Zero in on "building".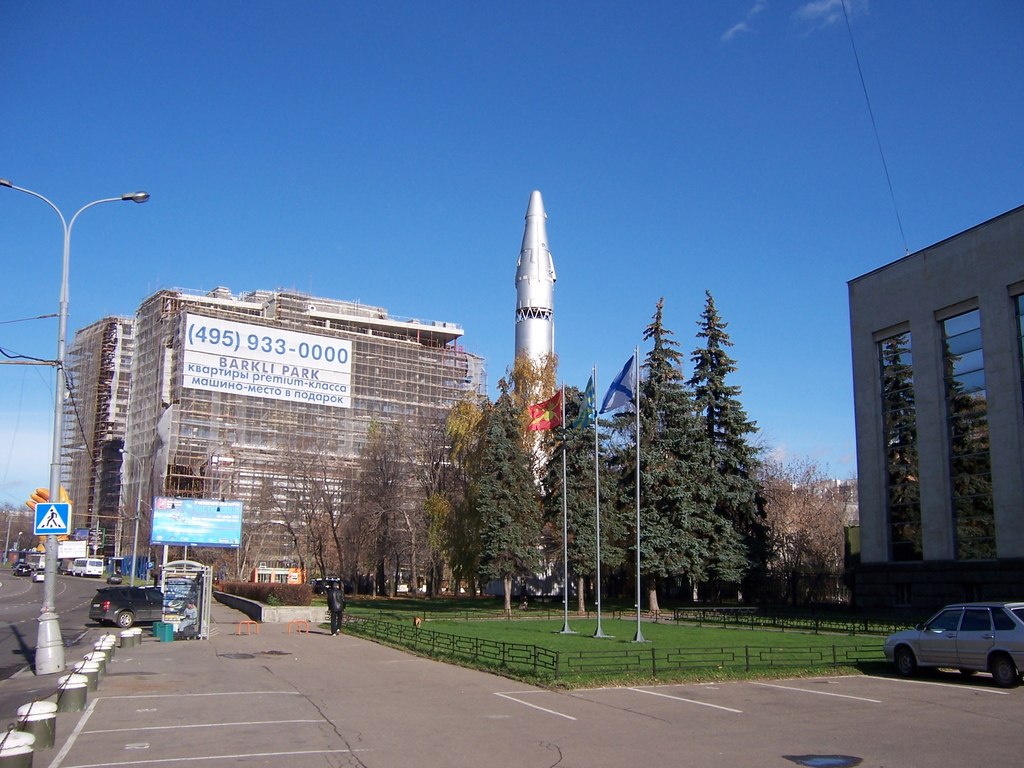
Zeroed in: (59,287,487,580).
